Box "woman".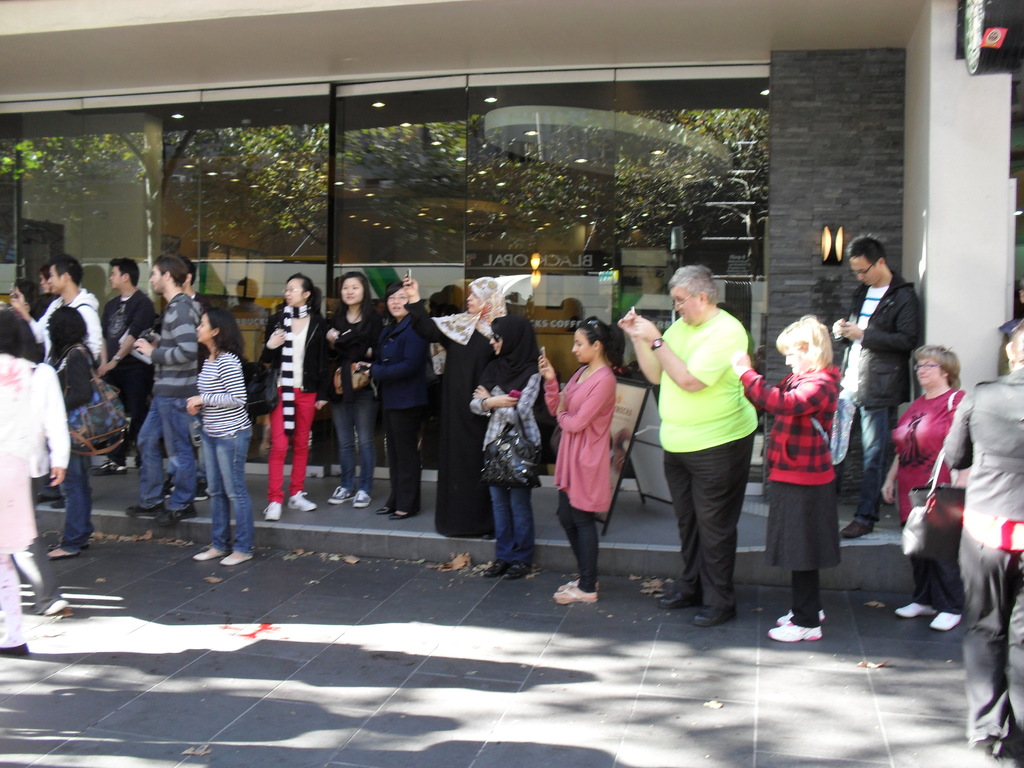
324, 274, 382, 509.
